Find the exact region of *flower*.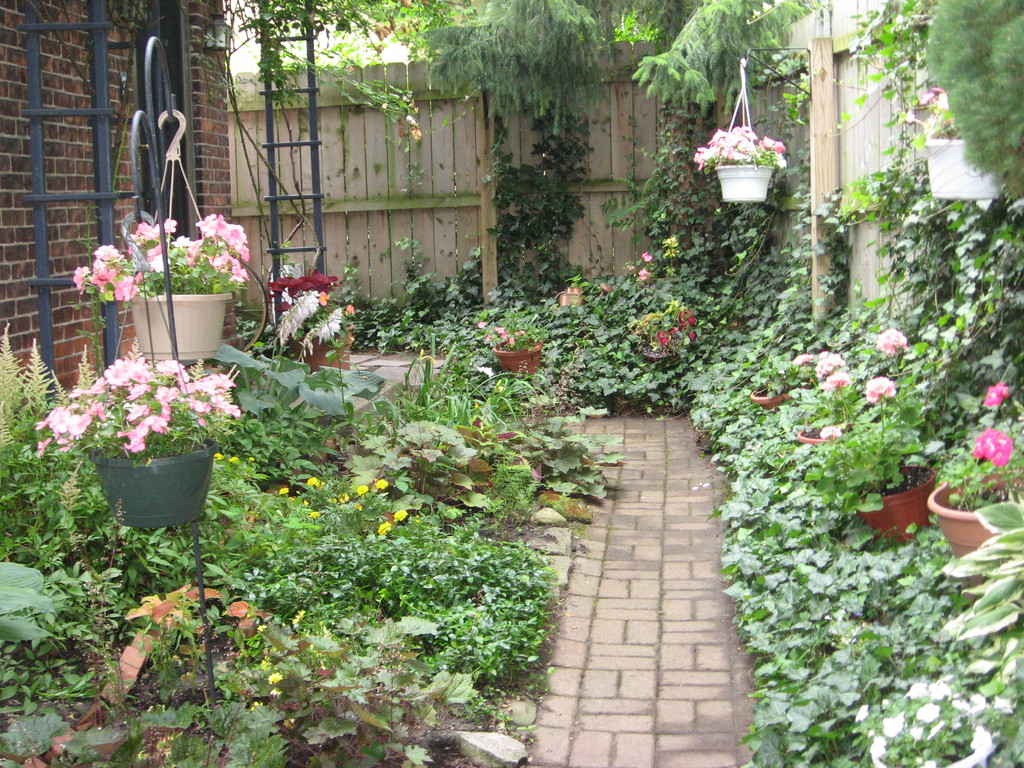
Exact region: (267, 672, 285, 684).
